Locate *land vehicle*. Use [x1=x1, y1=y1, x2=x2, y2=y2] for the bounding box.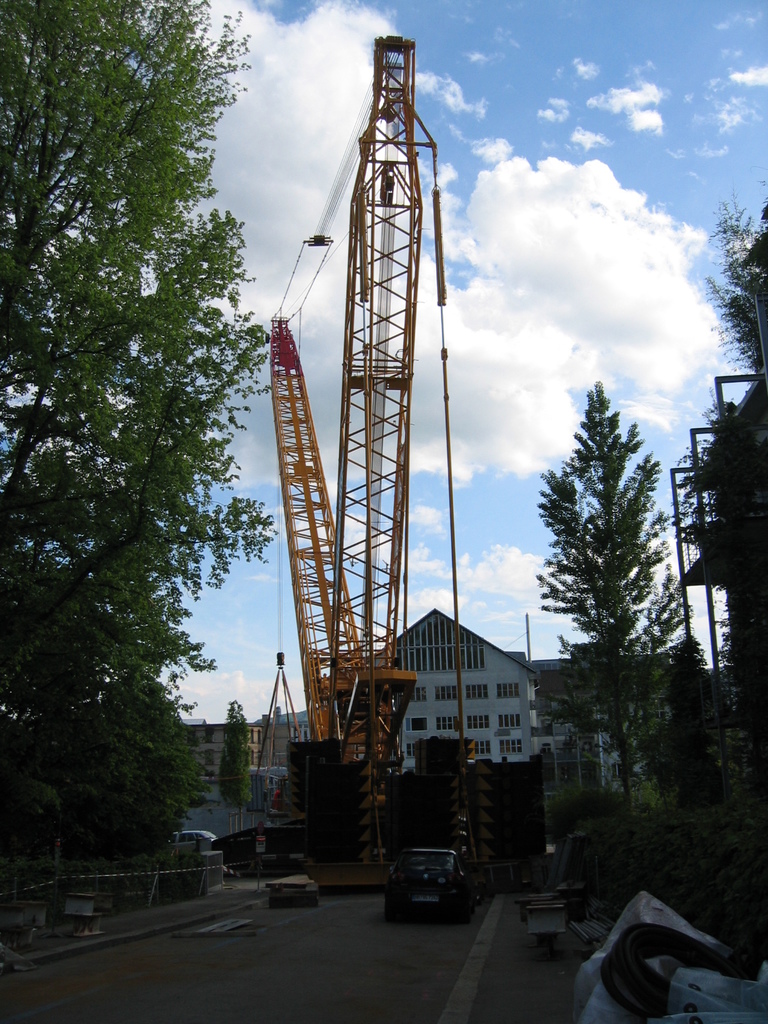
[x1=166, y1=829, x2=212, y2=854].
